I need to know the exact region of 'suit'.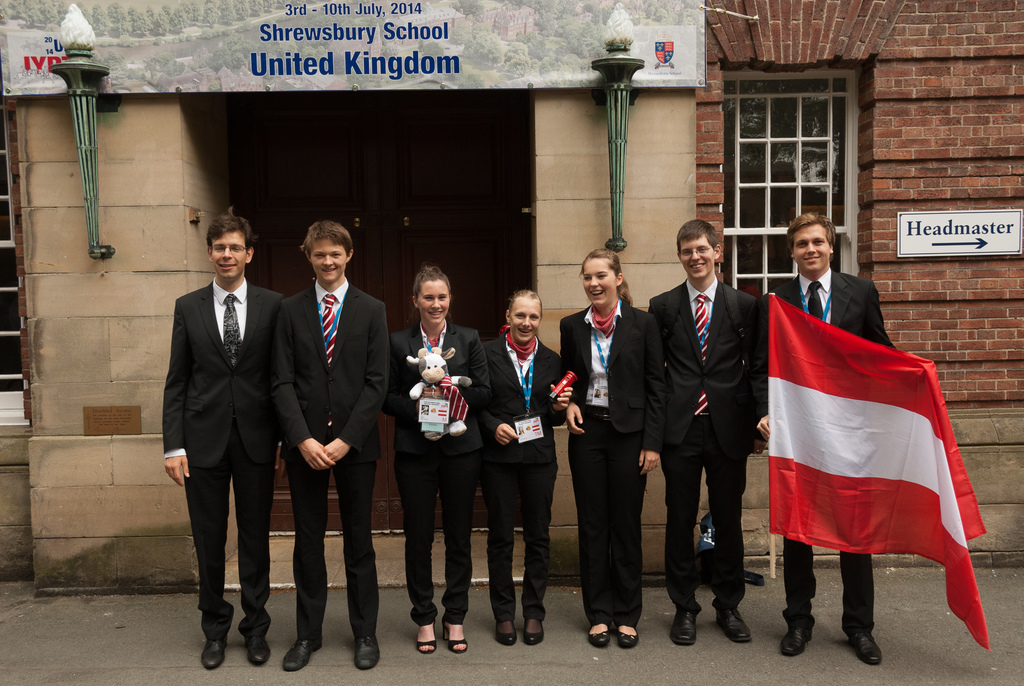
Region: box(767, 265, 894, 633).
